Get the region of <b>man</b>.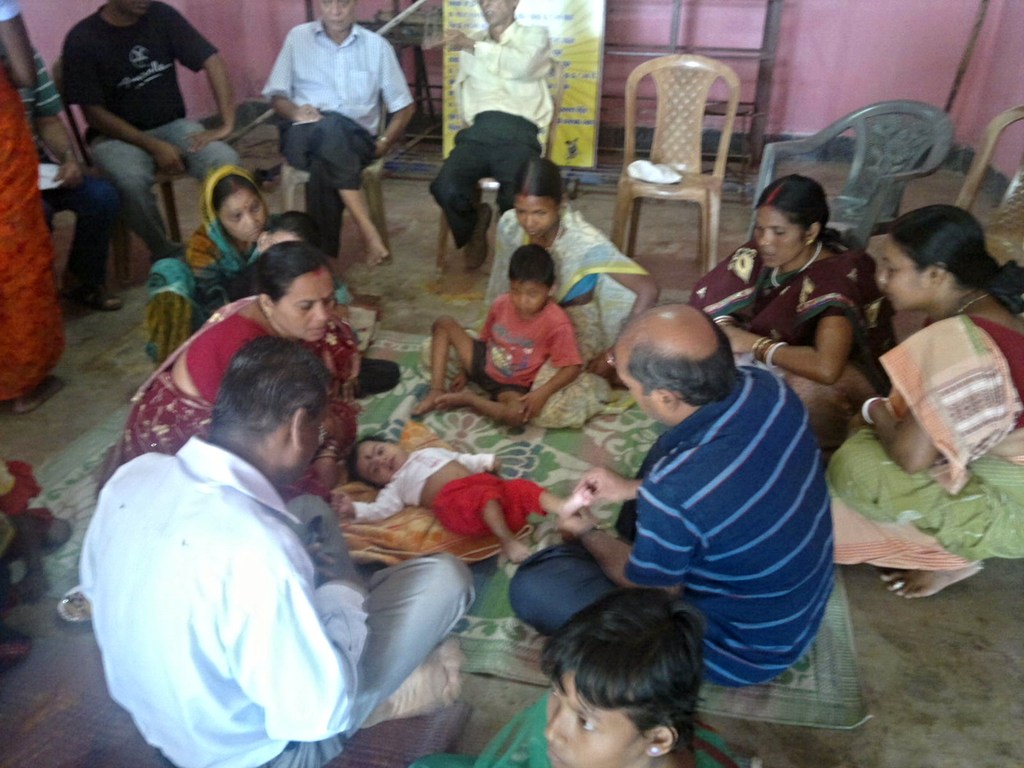
region(262, 0, 416, 264).
